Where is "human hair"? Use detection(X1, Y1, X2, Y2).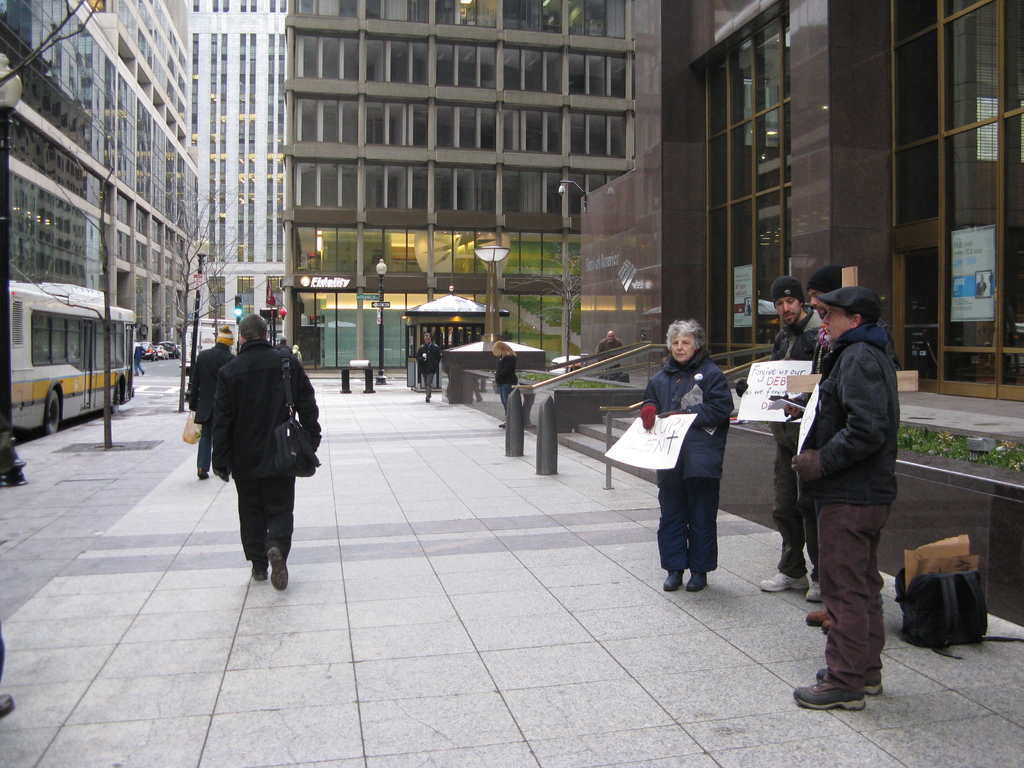
detection(797, 300, 808, 307).
